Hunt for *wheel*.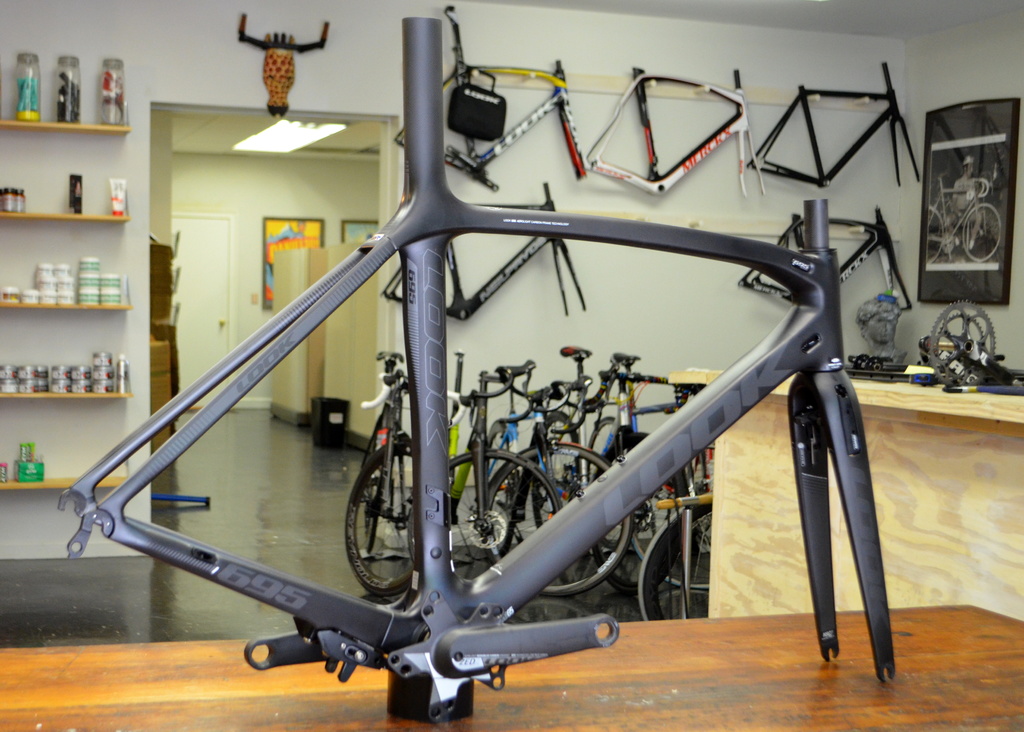
Hunted down at [left=963, top=203, right=1003, bottom=261].
